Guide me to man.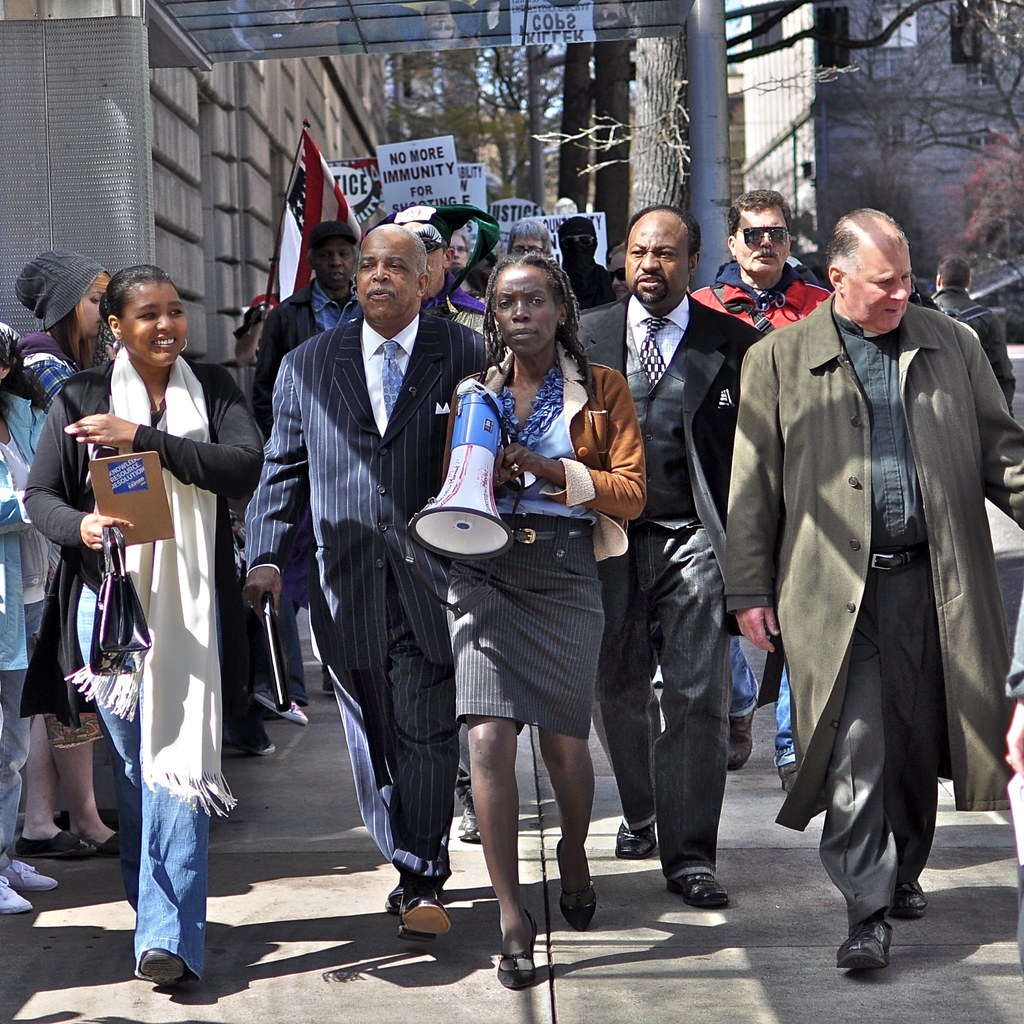
Guidance: [x1=245, y1=218, x2=368, y2=691].
